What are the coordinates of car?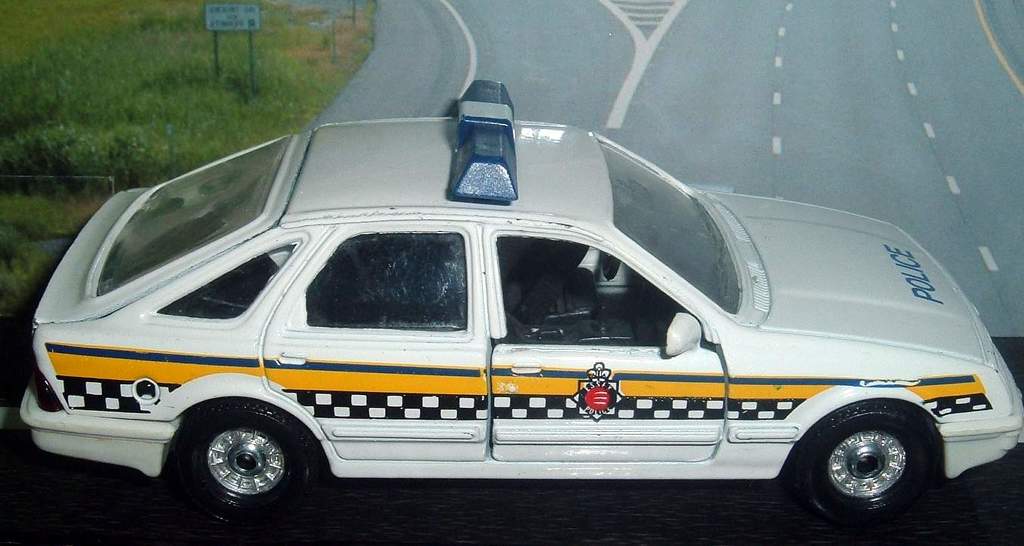
(14,79,1020,532).
